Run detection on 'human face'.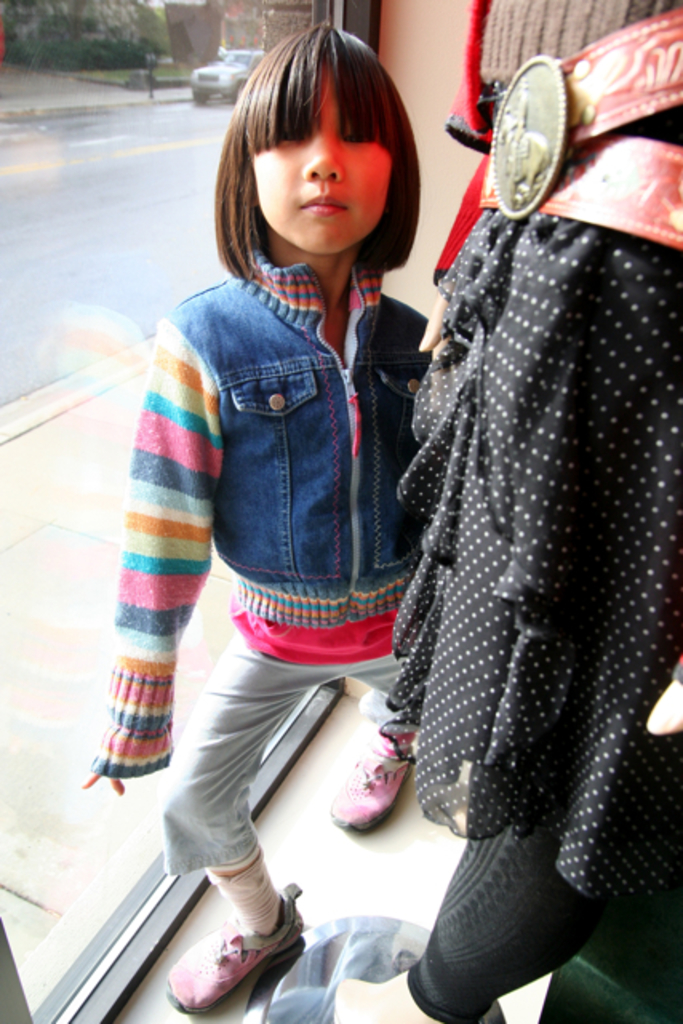
Result: box=[250, 66, 395, 254].
